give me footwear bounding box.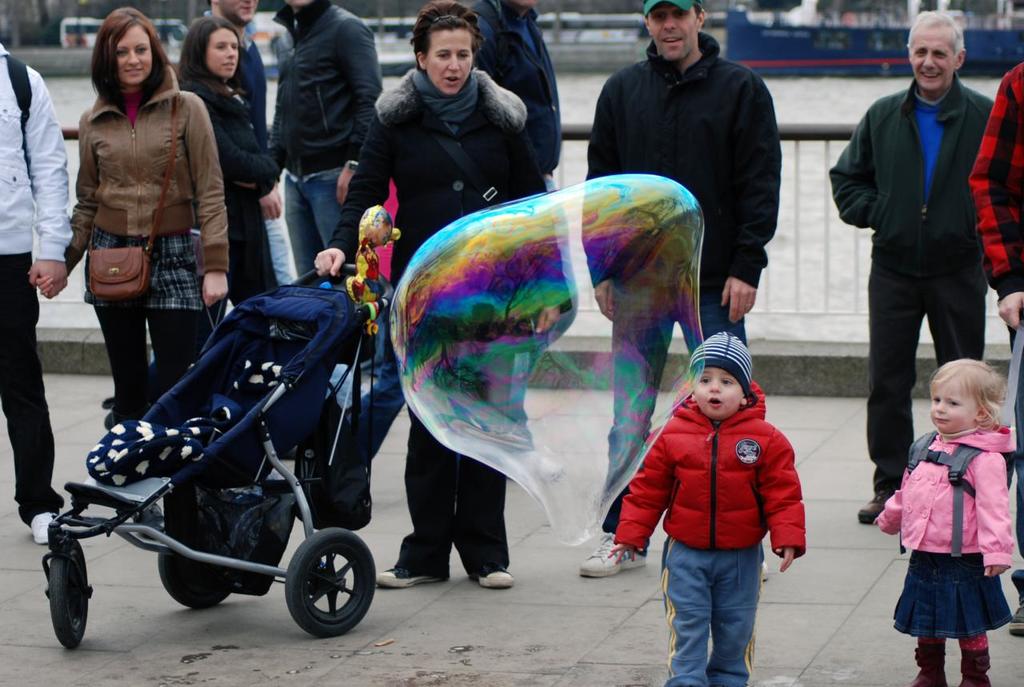
914,649,950,686.
